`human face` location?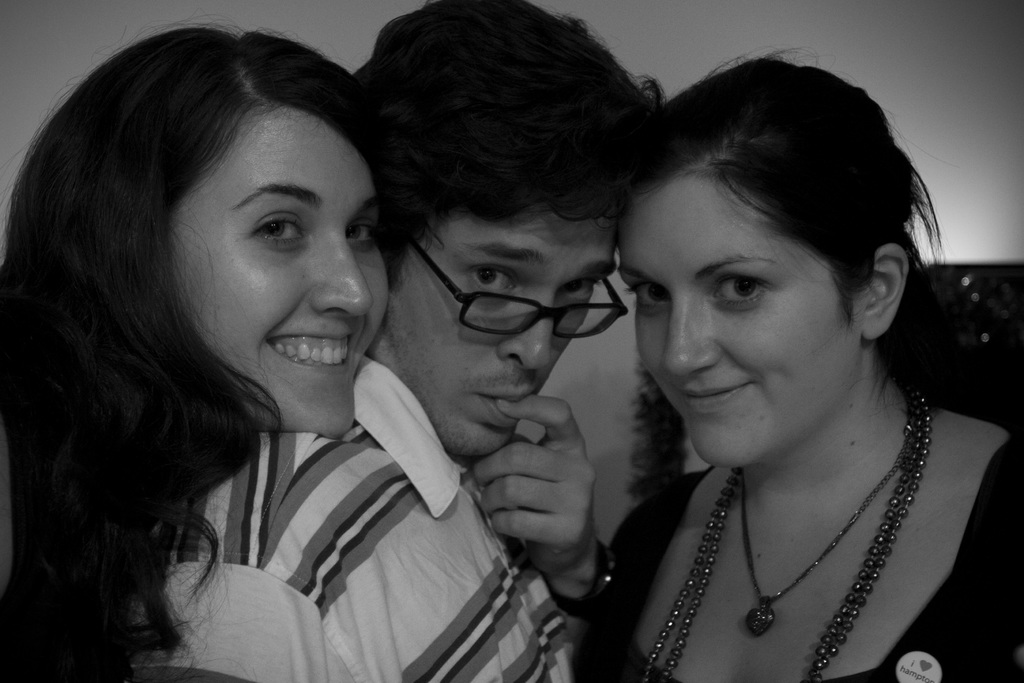
detection(394, 208, 622, 452)
